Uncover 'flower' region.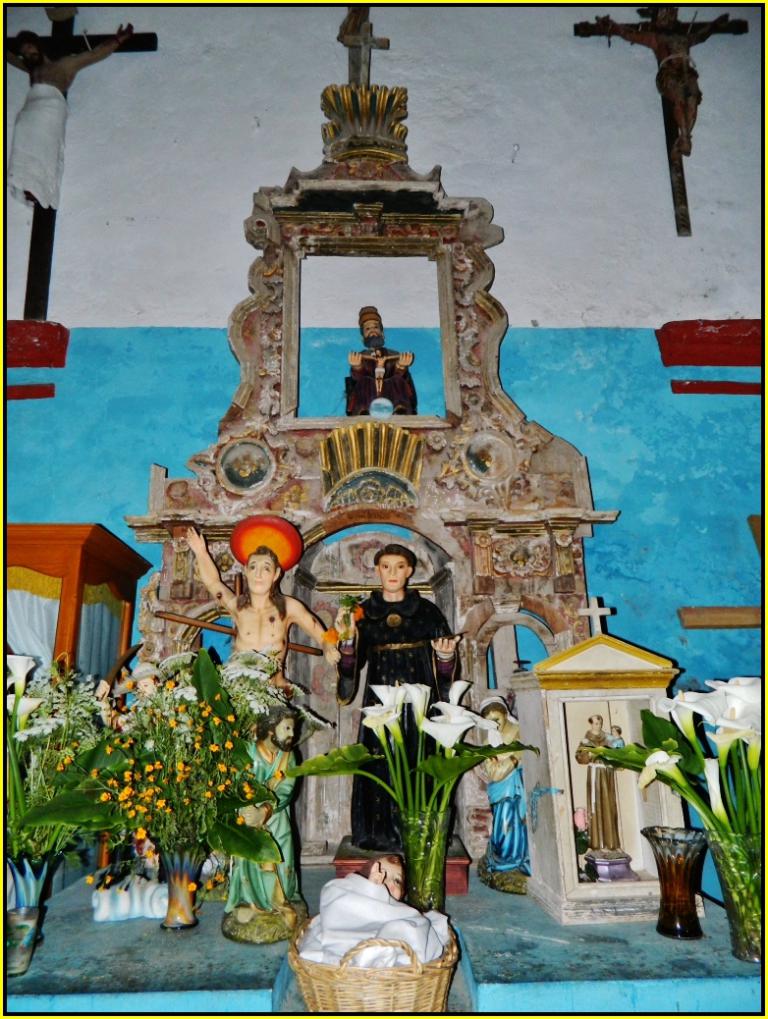
Uncovered: Rect(57, 758, 75, 774).
